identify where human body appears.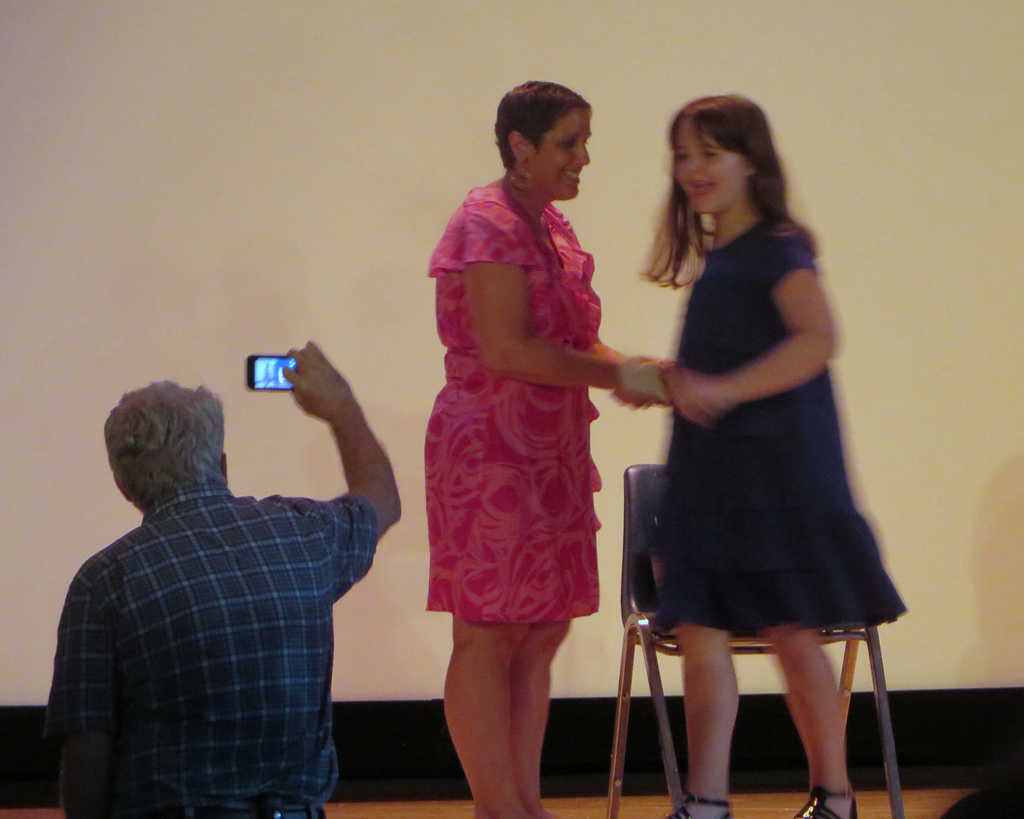
Appears at (54, 461, 382, 818).
